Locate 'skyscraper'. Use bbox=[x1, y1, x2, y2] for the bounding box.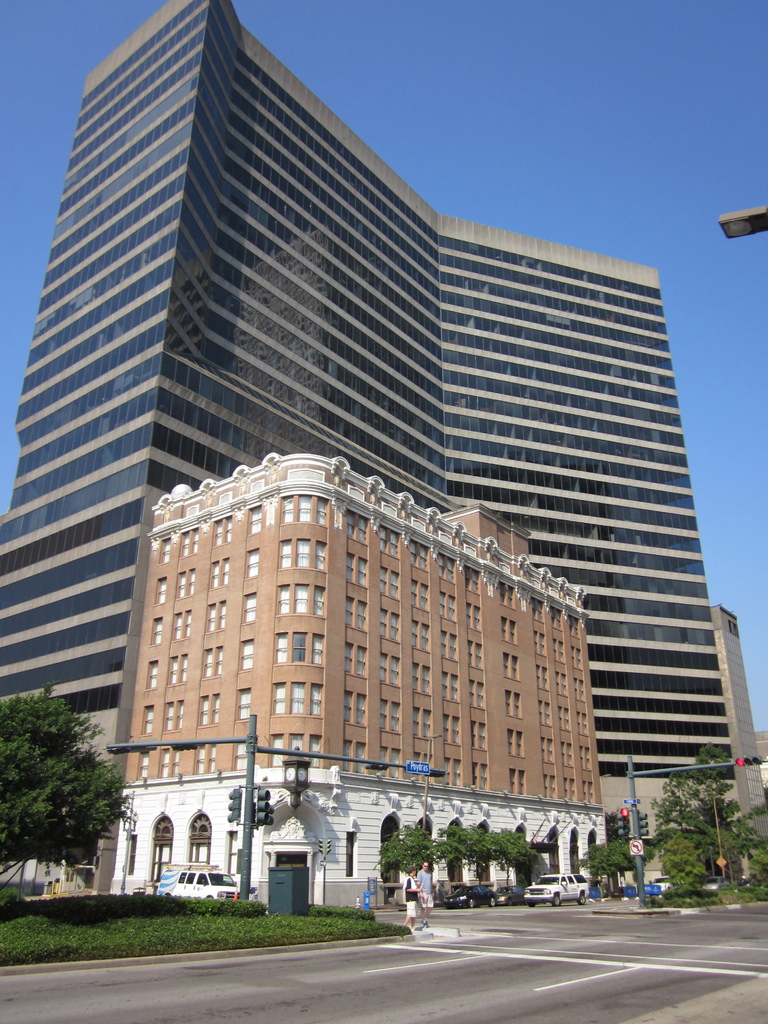
bbox=[0, 0, 755, 787].
